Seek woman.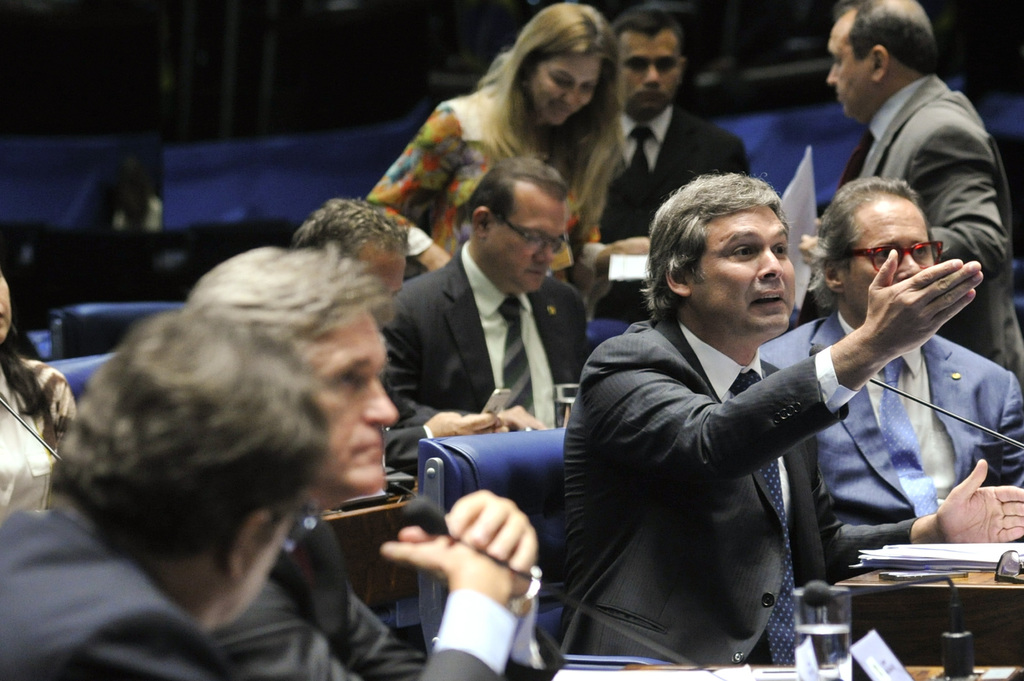
left=355, top=8, right=619, bottom=285.
